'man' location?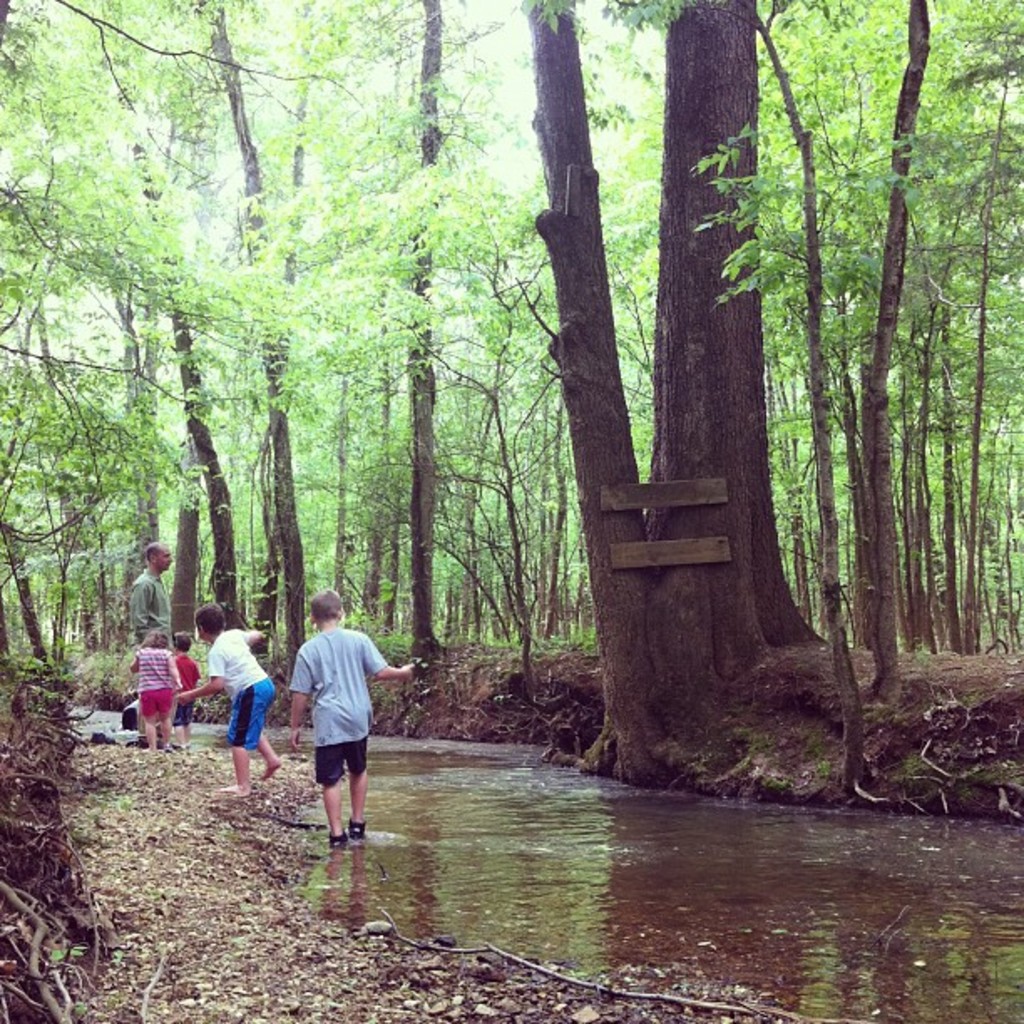
[x1=131, y1=542, x2=172, y2=649]
